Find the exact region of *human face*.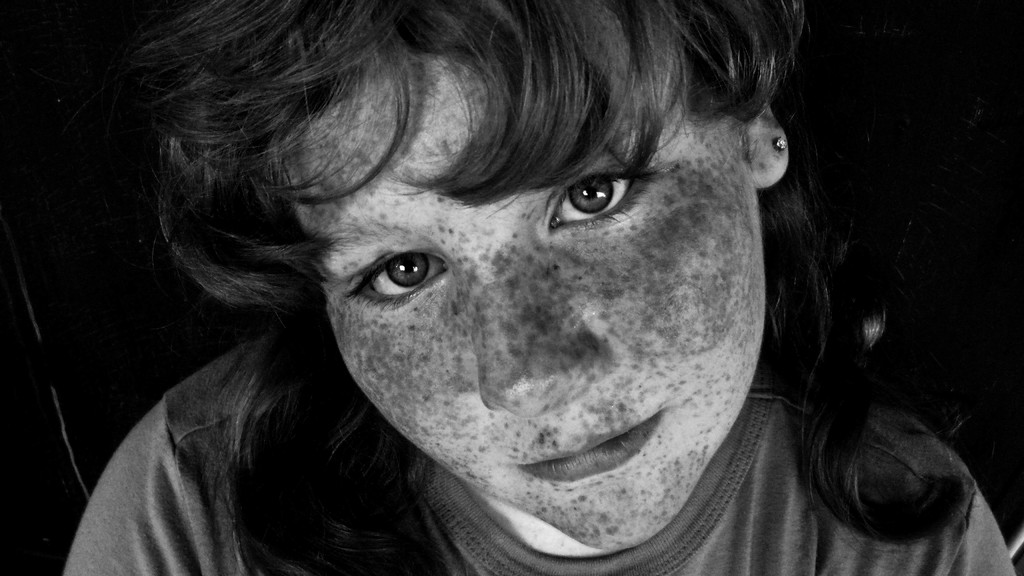
Exact region: [279, 49, 767, 548].
